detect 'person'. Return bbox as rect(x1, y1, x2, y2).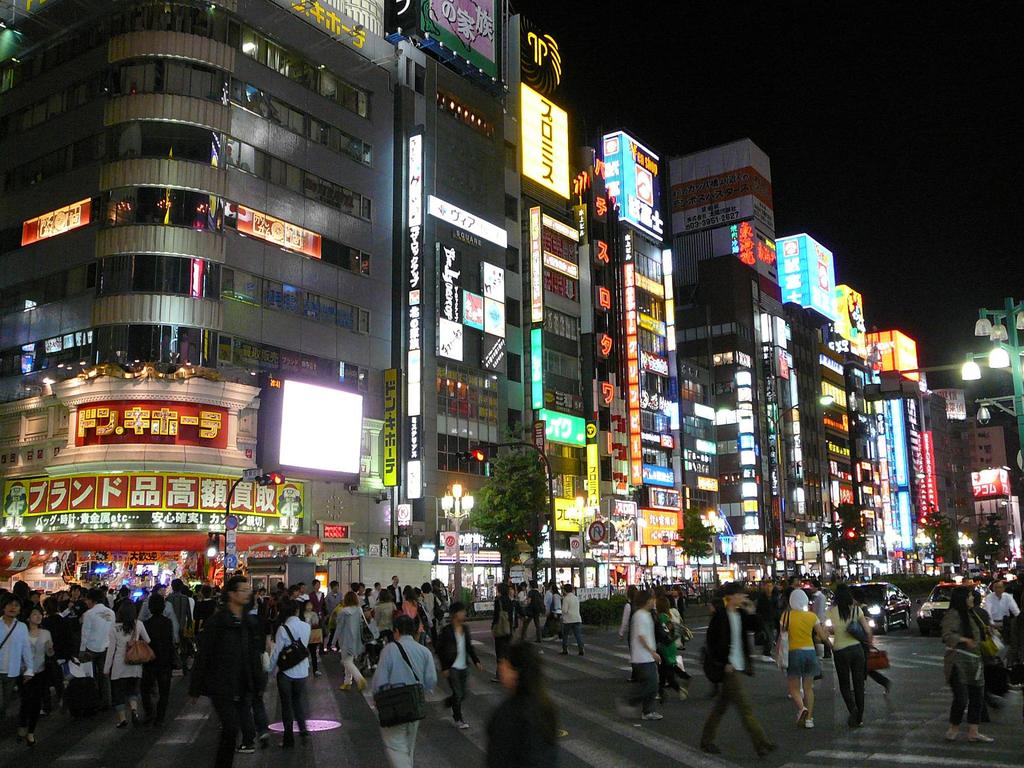
rect(436, 574, 445, 611).
